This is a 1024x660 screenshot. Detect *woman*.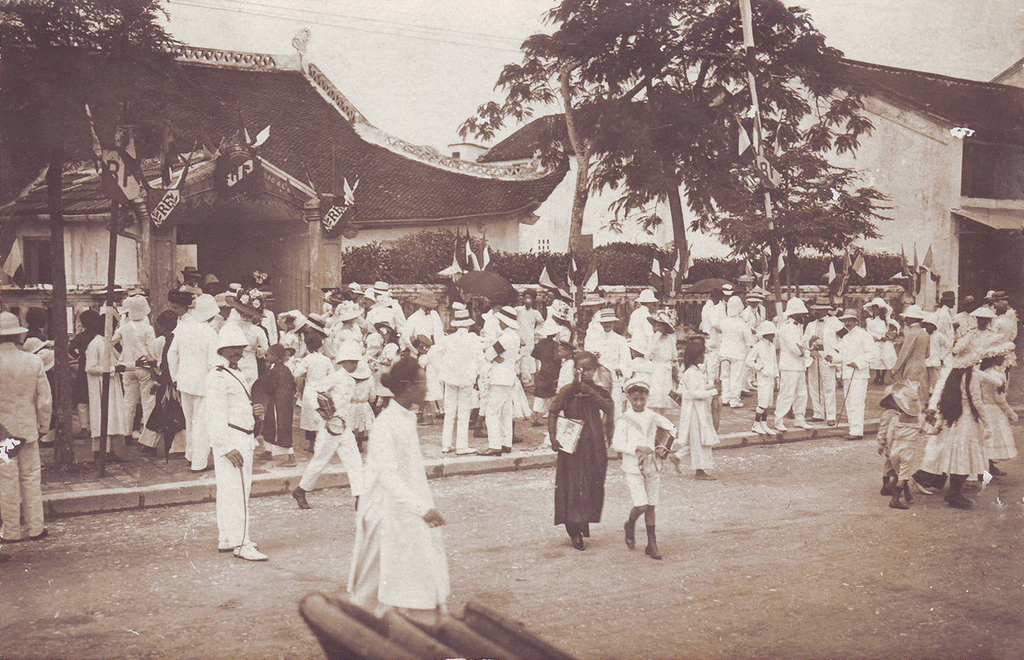
[547,351,612,549].
